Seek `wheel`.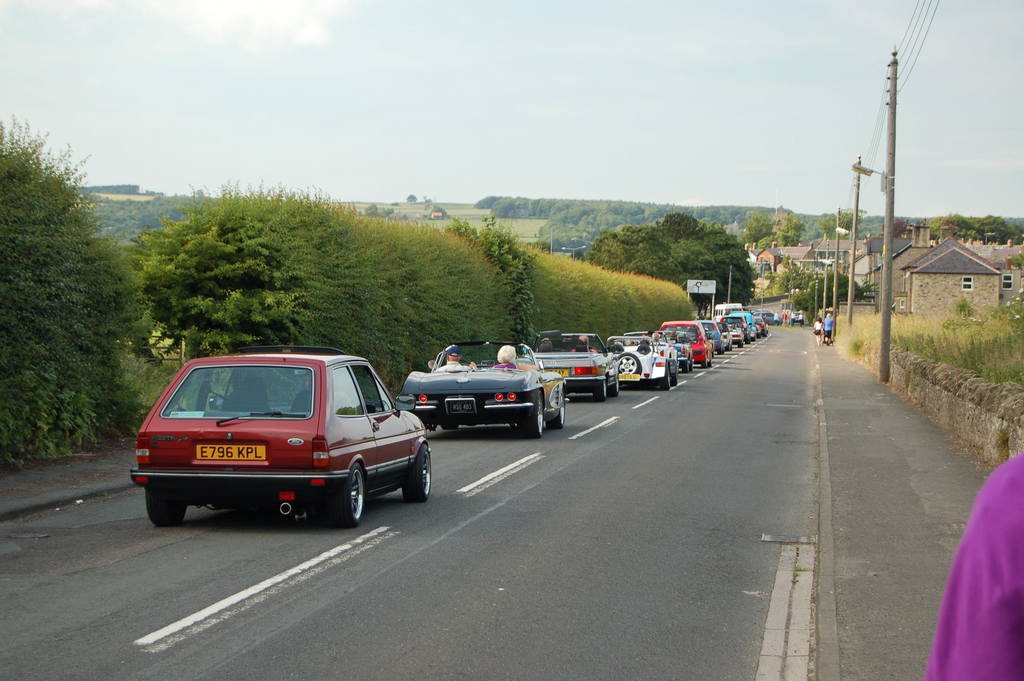
box(313, 466, 368, 530).
